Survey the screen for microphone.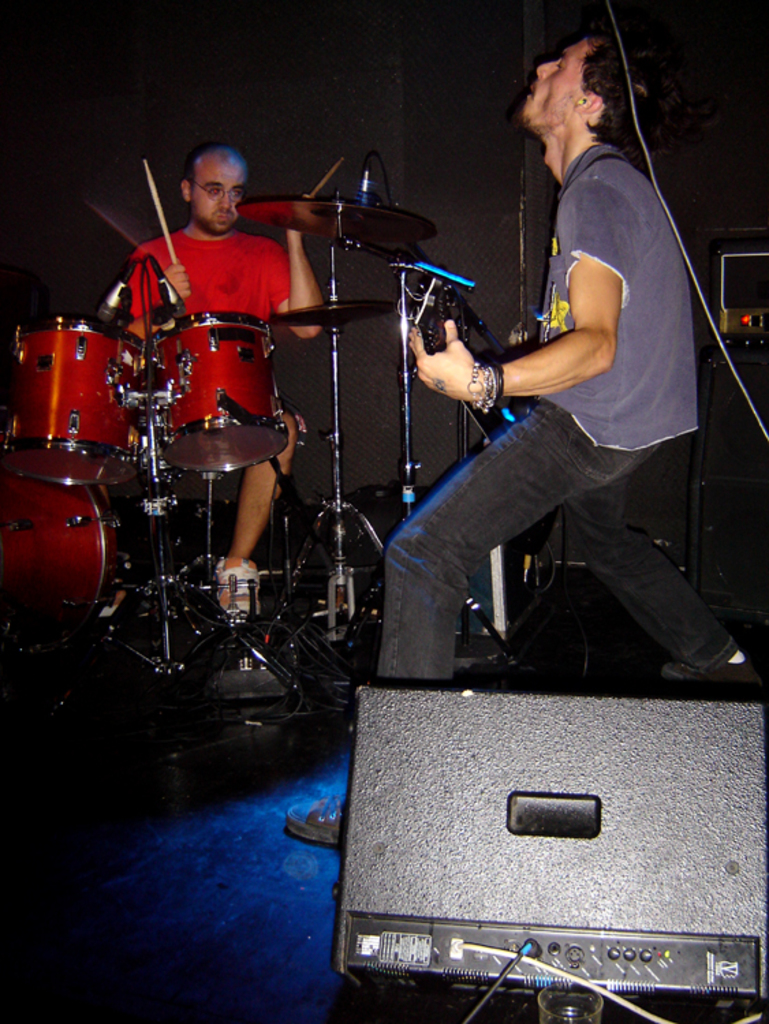
Survey found: box(359, 157, 369, 203).
